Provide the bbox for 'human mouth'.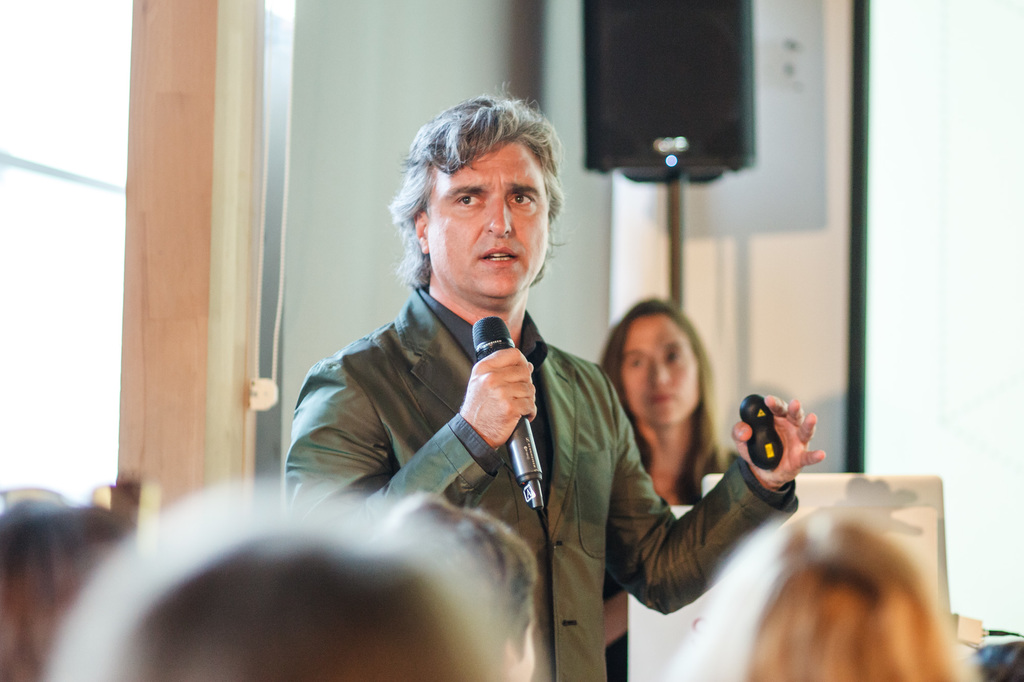
x1=645, y1=389, x2=682, y2=405.
